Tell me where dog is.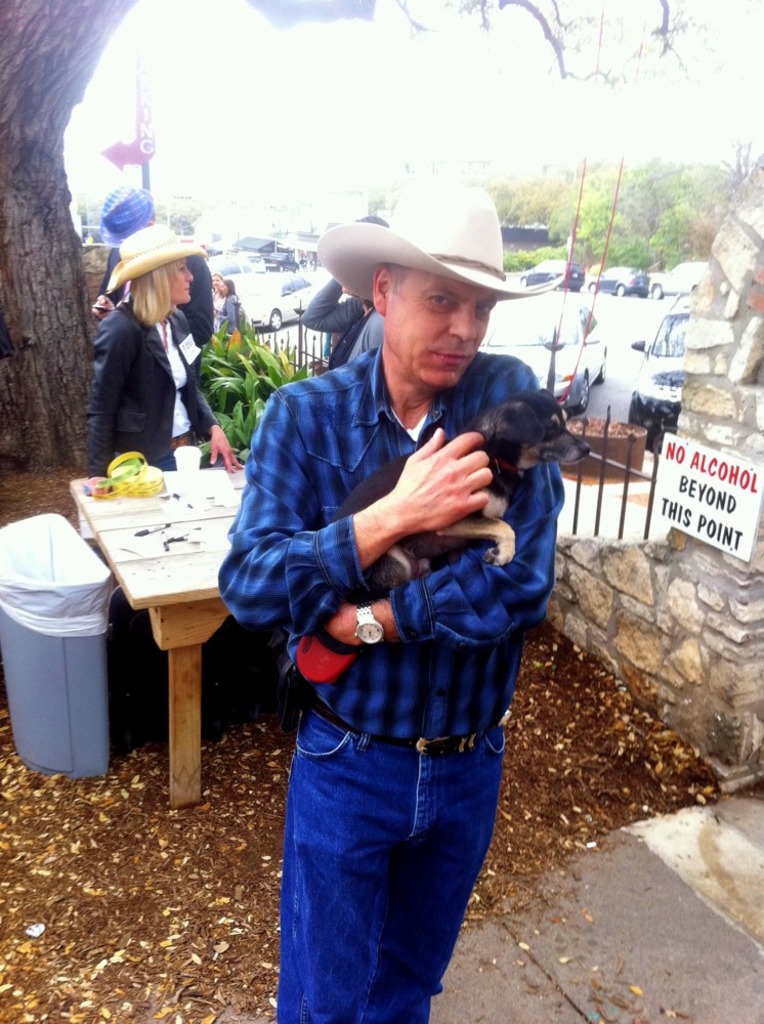
dog is at select_region(285, 384, 603, 654).
